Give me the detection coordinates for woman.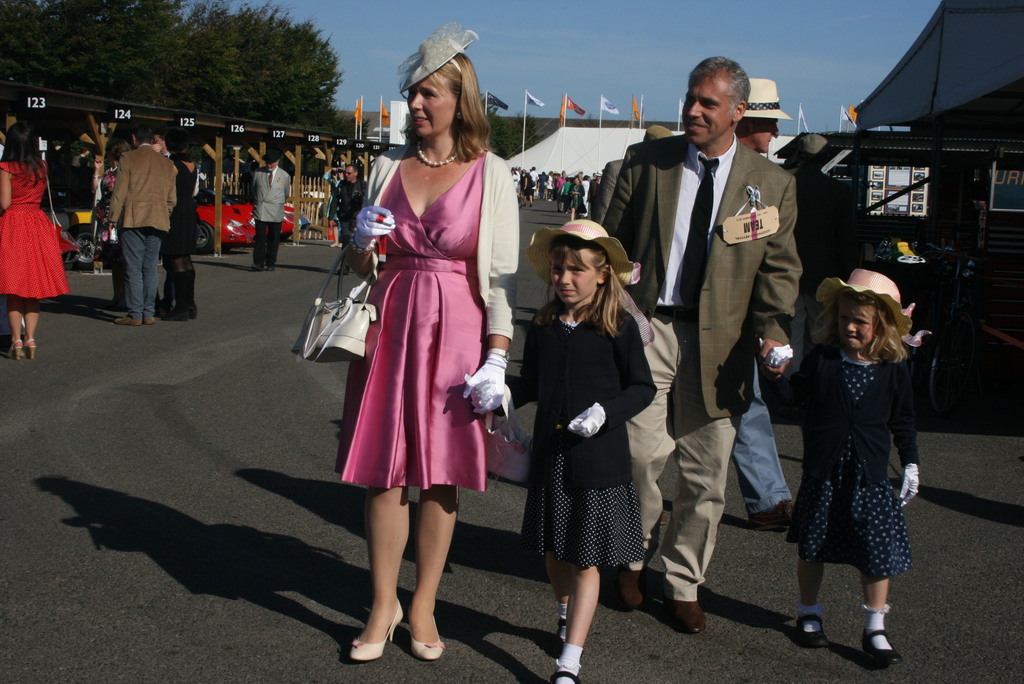
bbox(91, 136, 130, 307).
